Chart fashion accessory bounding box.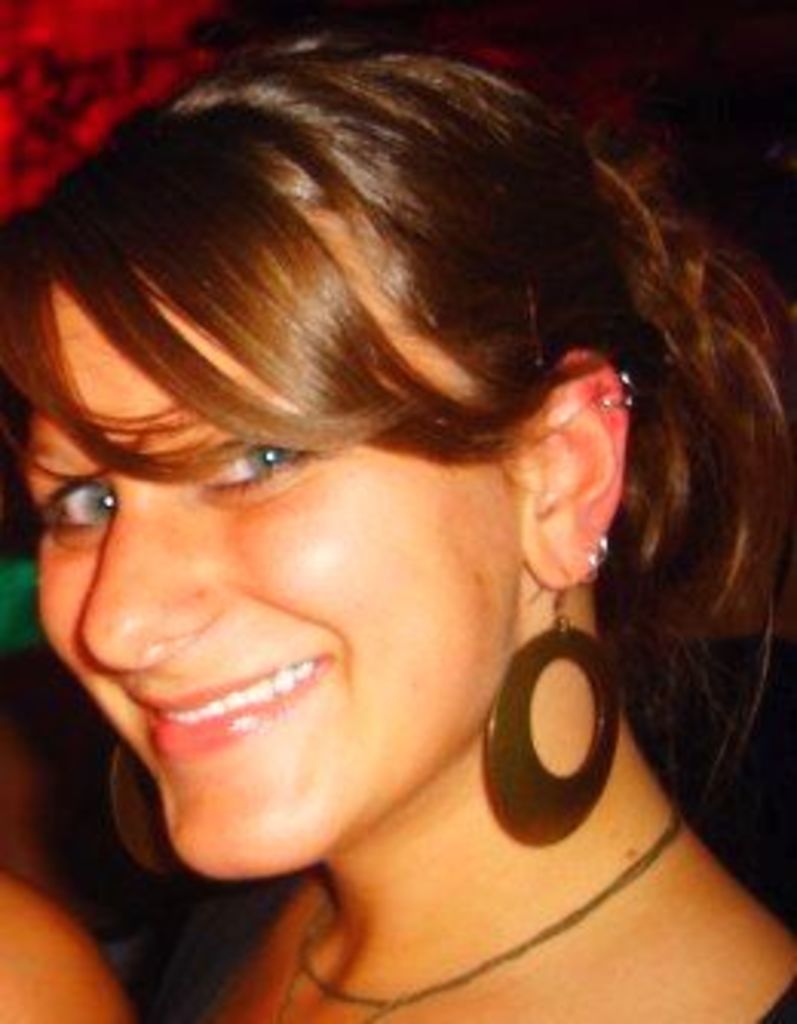
Charted: detection(598, 371, 631, 414).
